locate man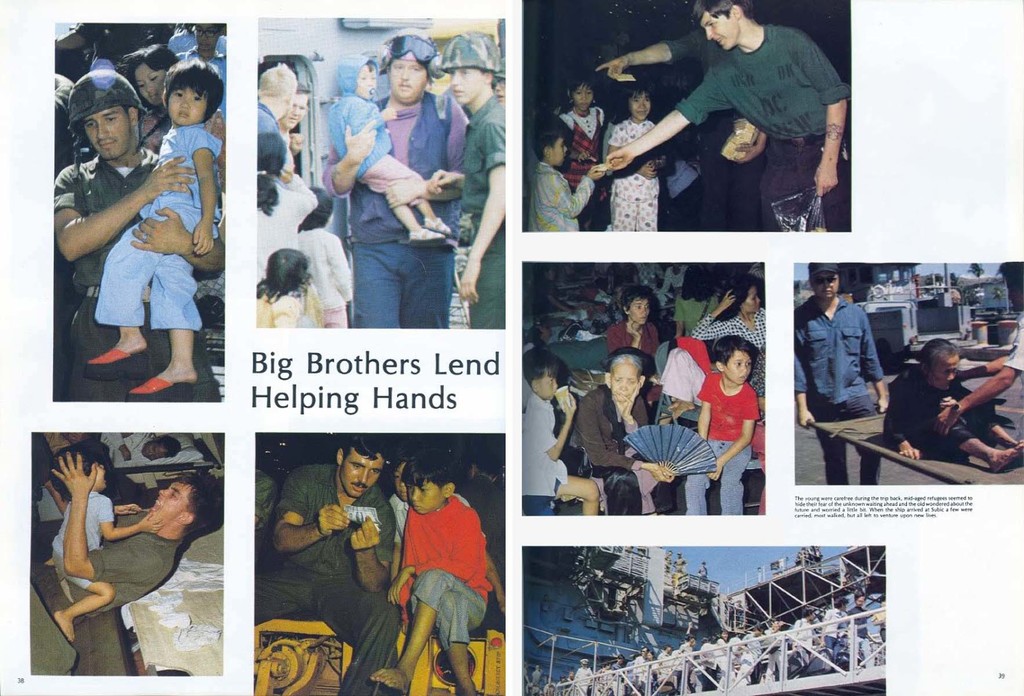
(x1=303, y1=35, x2=472, y2=333)
